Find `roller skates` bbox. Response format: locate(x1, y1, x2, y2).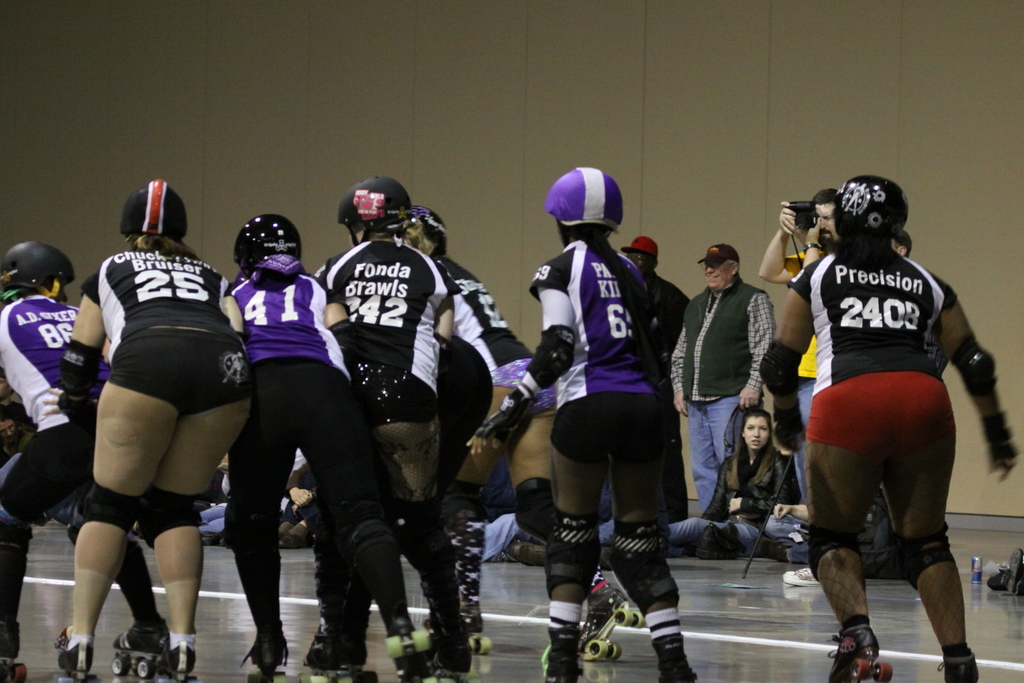
locate(0, 625, 28, 682).
